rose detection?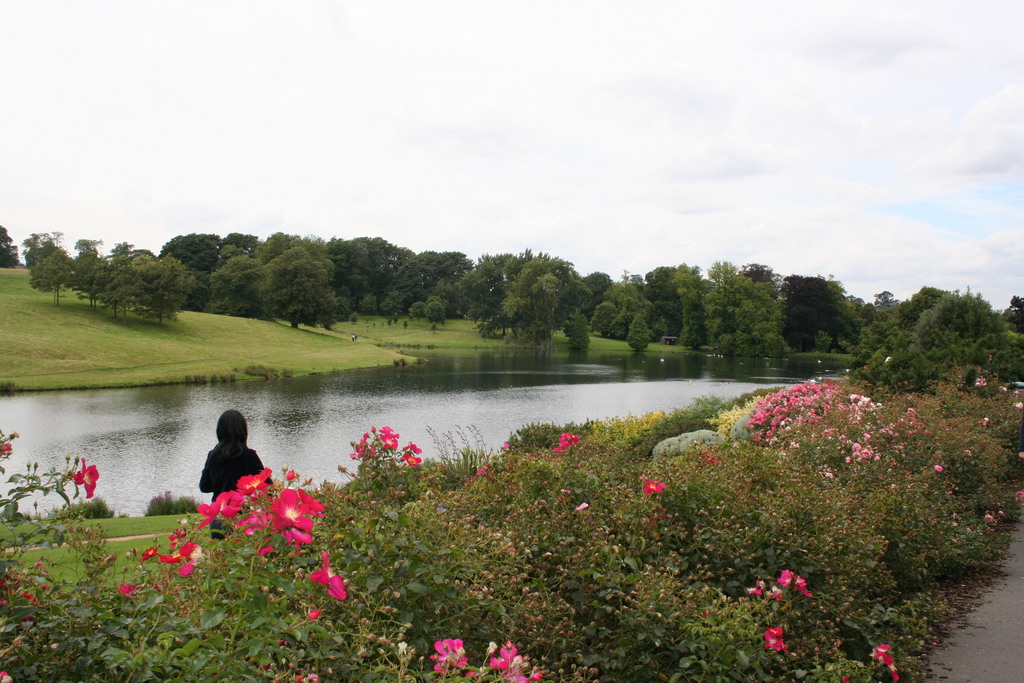
(x1=555, y1=431, x2=577, y2=450)
